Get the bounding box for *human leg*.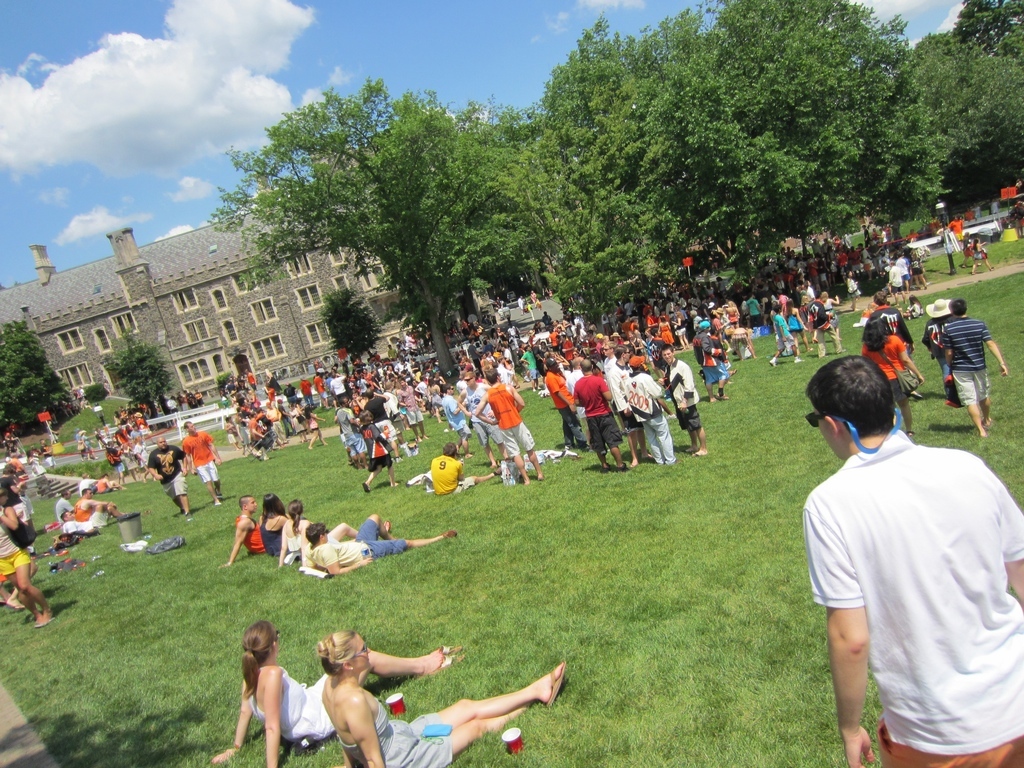
(177,470,189,516).
